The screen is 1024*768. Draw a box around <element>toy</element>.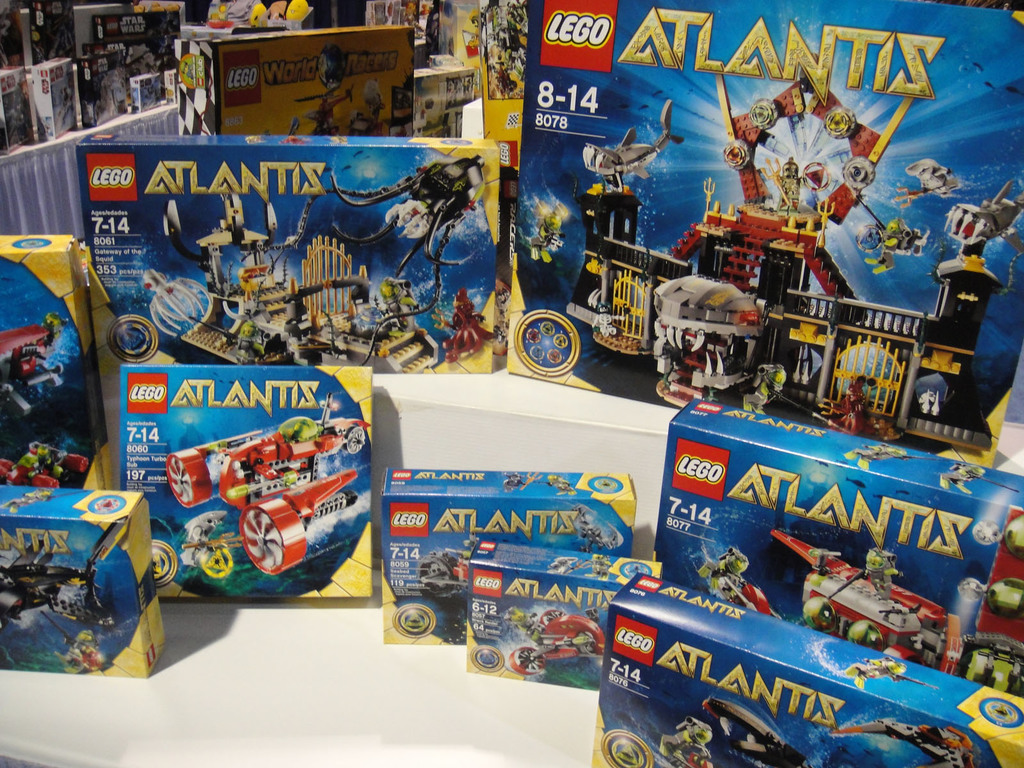
[x1=700, y1=696, x2=812, y2=767].
